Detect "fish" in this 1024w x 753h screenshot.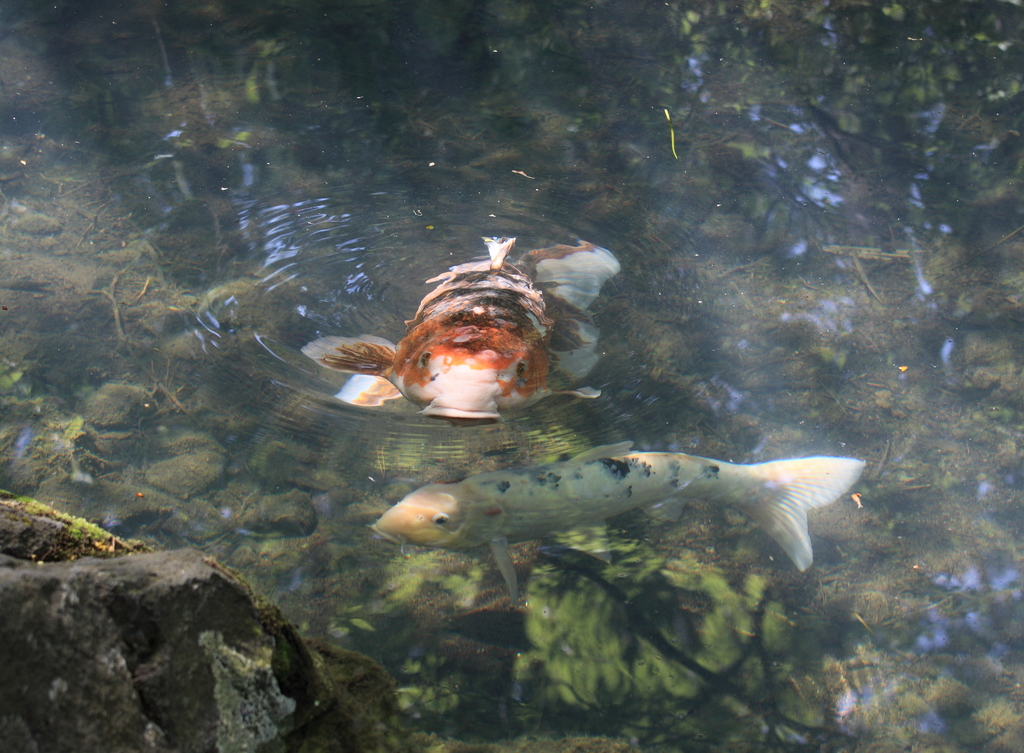
Detection: box(332, 423, 877, 587).
